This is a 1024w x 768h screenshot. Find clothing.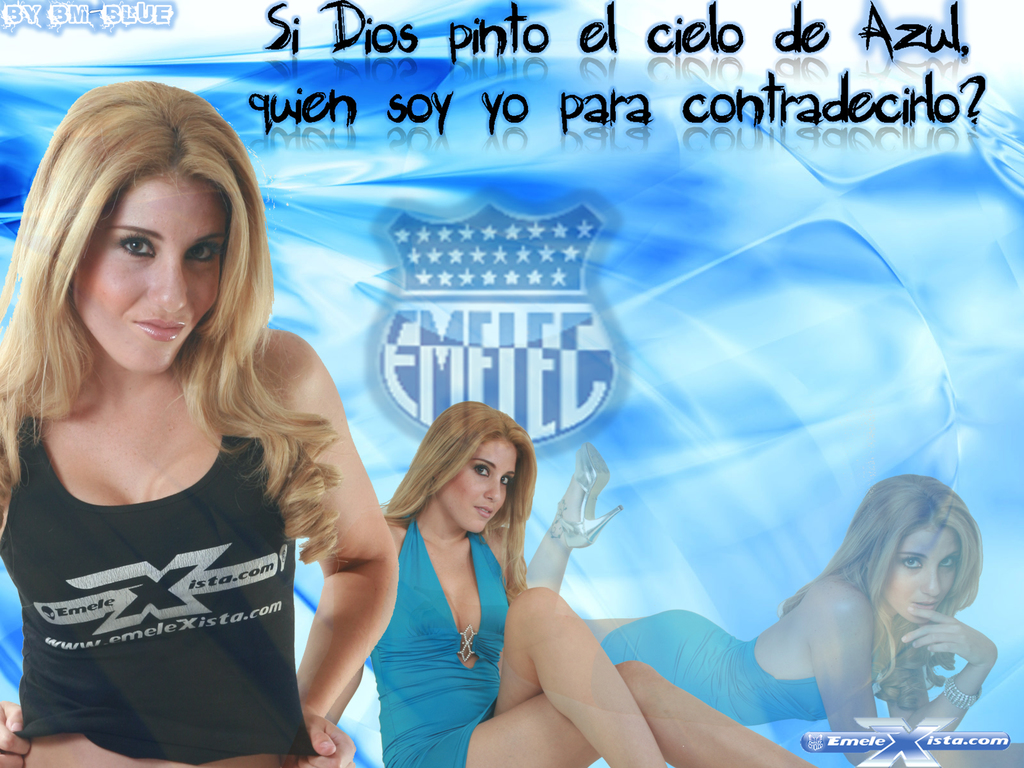
Bounding box: region(366, 515, 509, 767).
